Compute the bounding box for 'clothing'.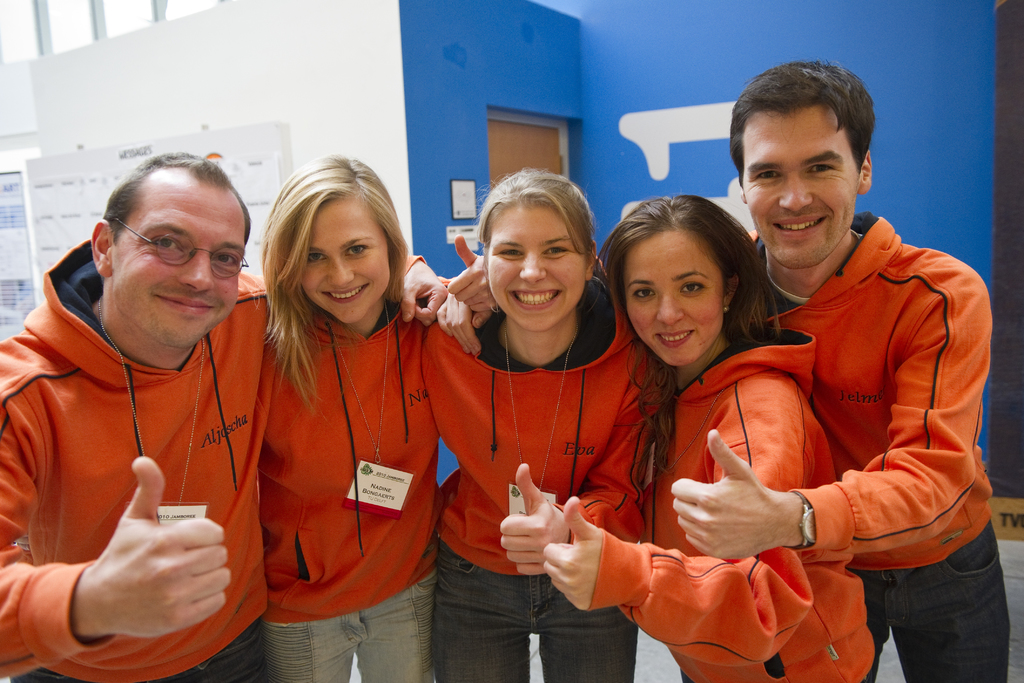
0:241:422:682.
